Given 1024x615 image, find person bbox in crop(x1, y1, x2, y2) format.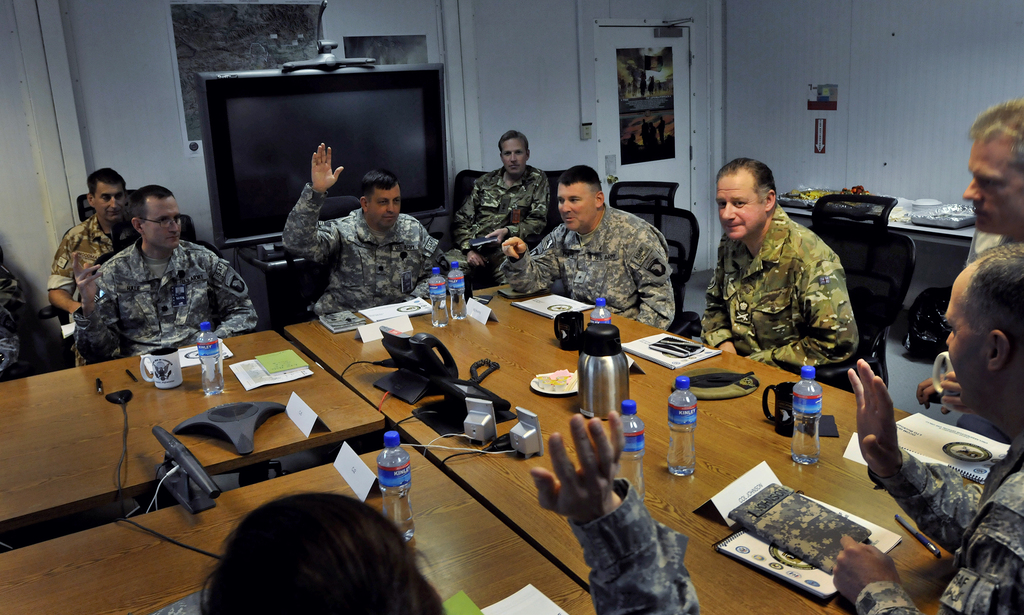
crop(156, 413, 701, 614).
